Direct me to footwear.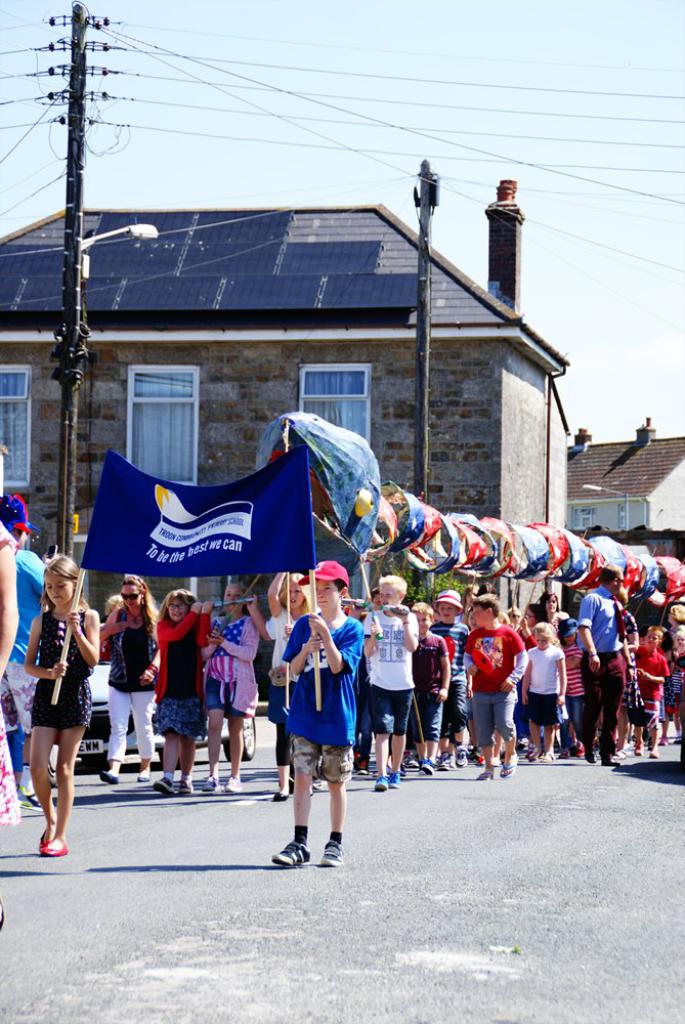
Direction: (421, 759, 435, 773).
